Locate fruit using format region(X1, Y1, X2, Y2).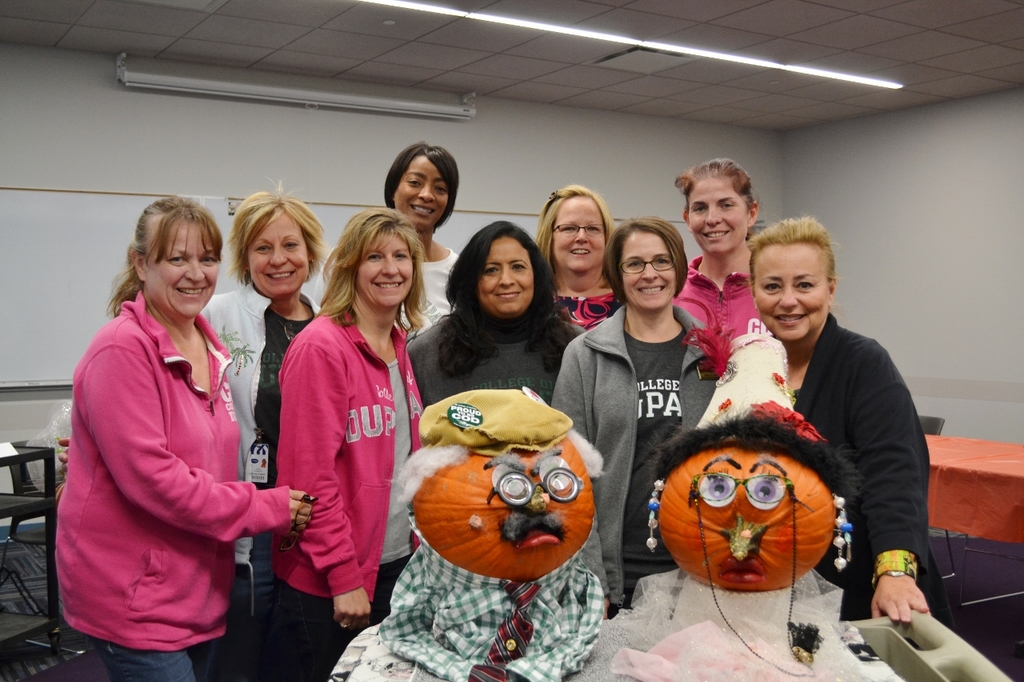
region(655, 441, 836, 594).
